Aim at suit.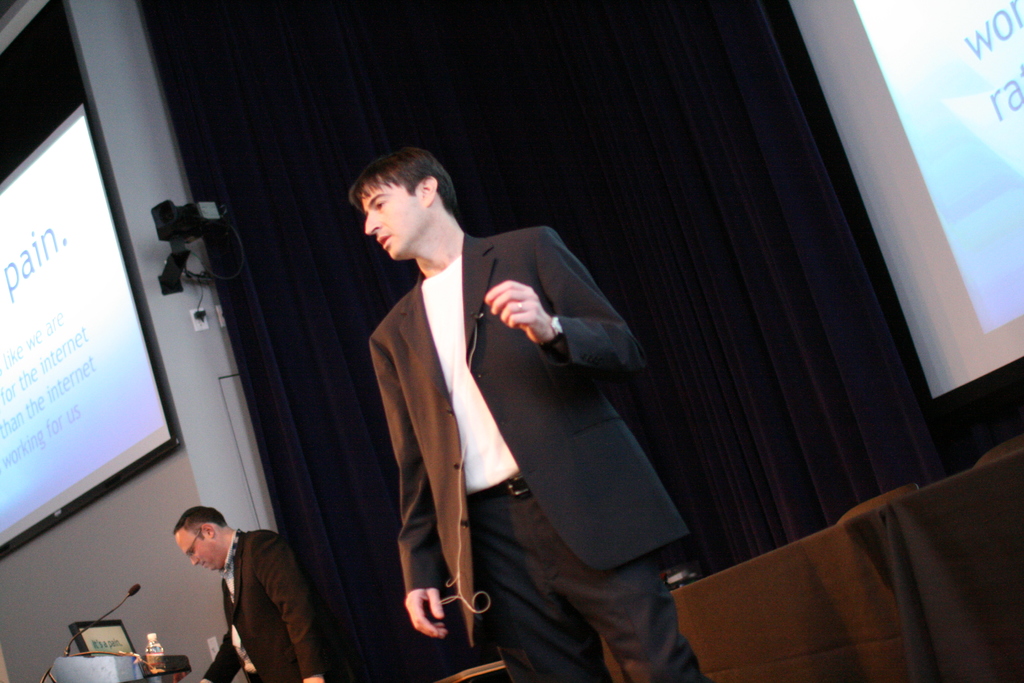
Aimed at crop(385, 185, 697, 655).
